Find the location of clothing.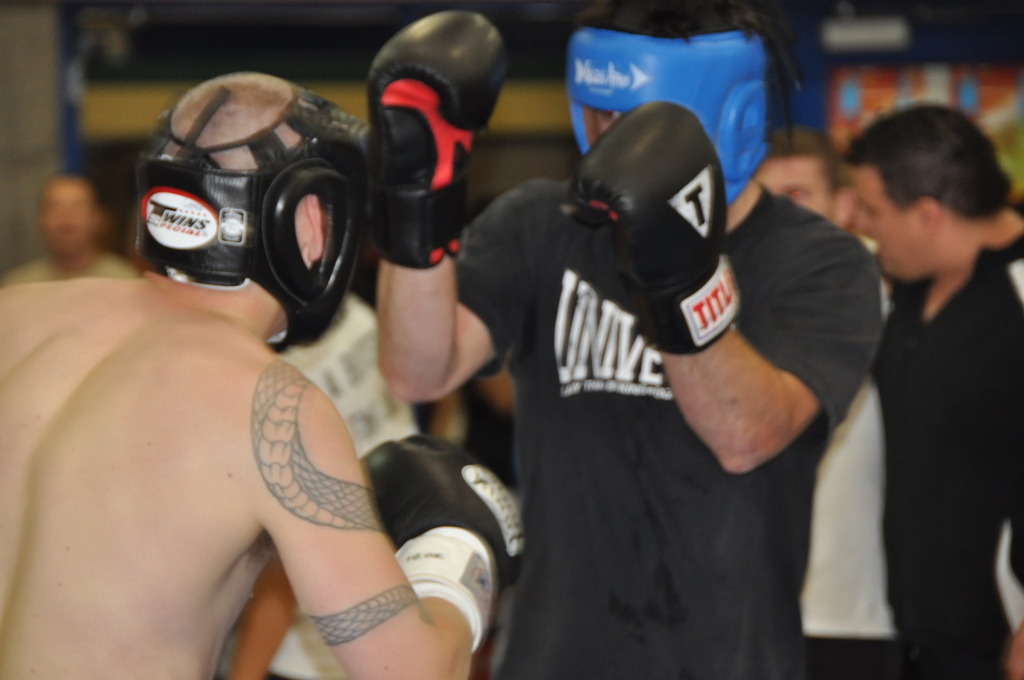
Location: (829,128,1017,679).
